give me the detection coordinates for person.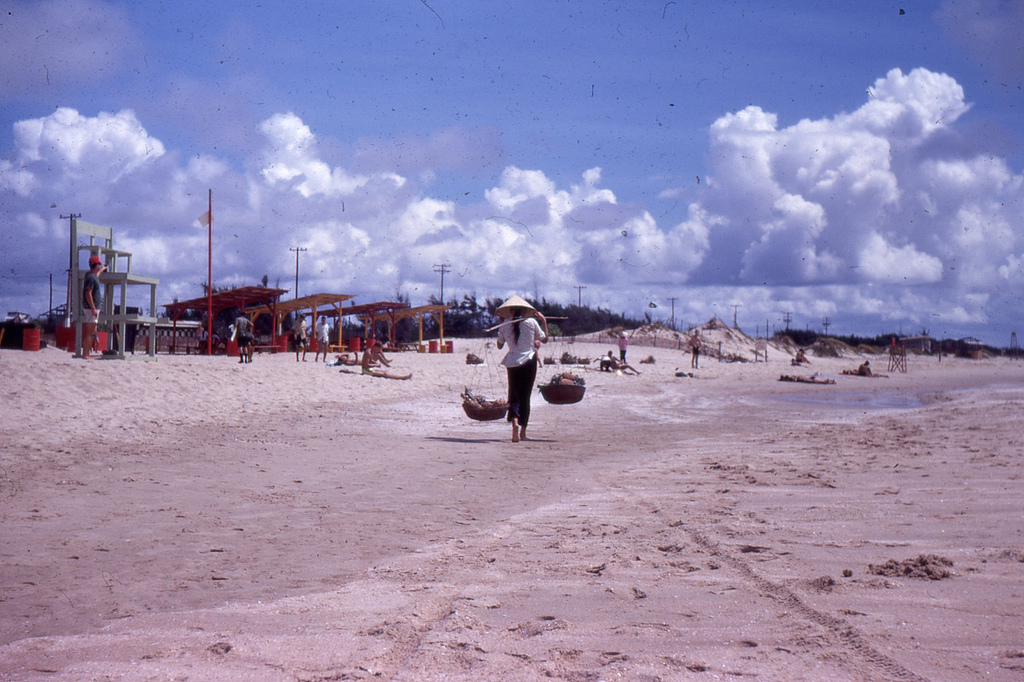
box(595, 347, 610, 375).
